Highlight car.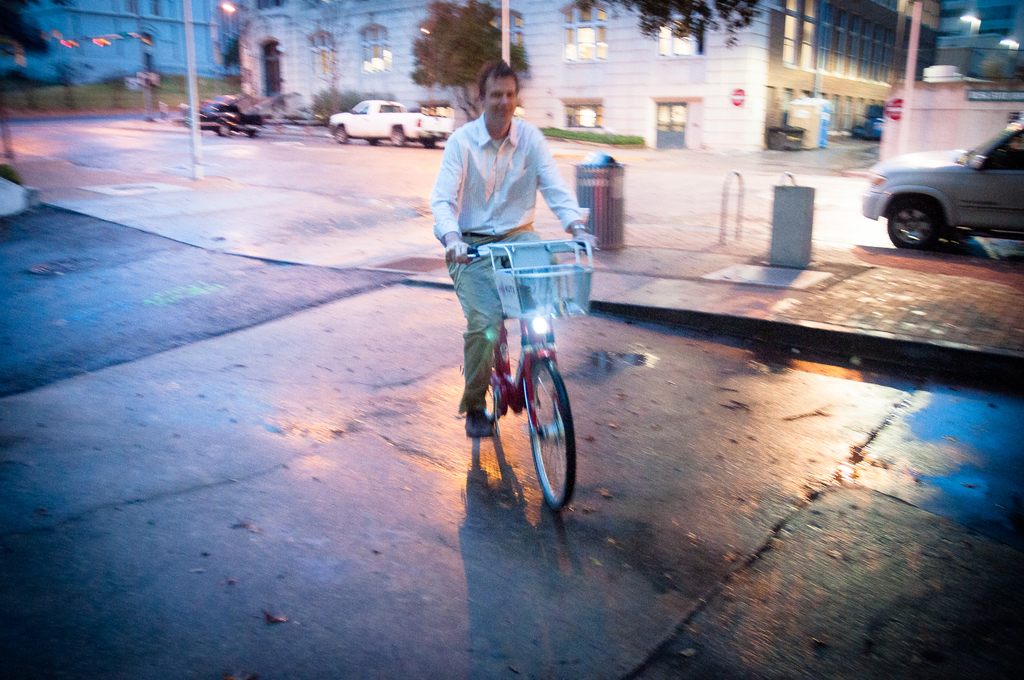
Highlighted region: x1=330, y1=96, x2=448, y2=145.
